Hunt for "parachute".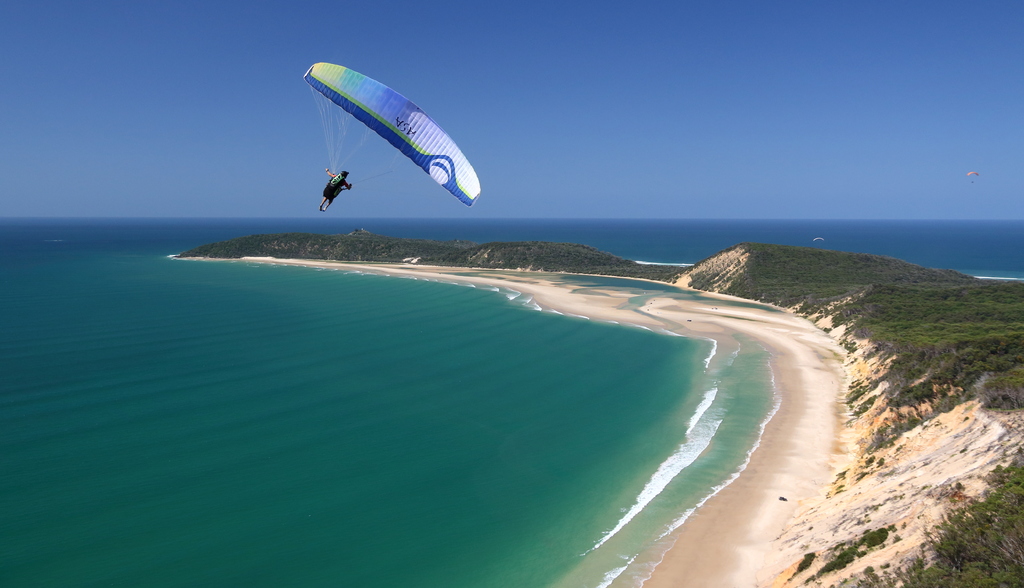
Hunted down at [810, 235, 826, 245].
